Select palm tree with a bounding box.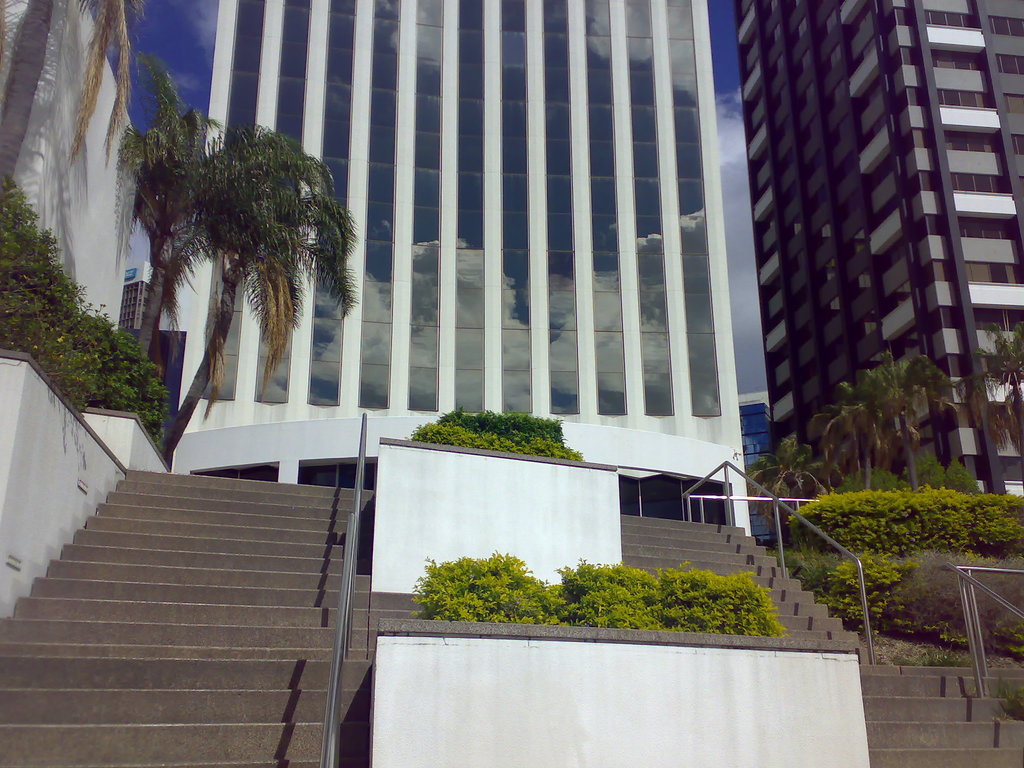
[808, 403, 904, 504].
